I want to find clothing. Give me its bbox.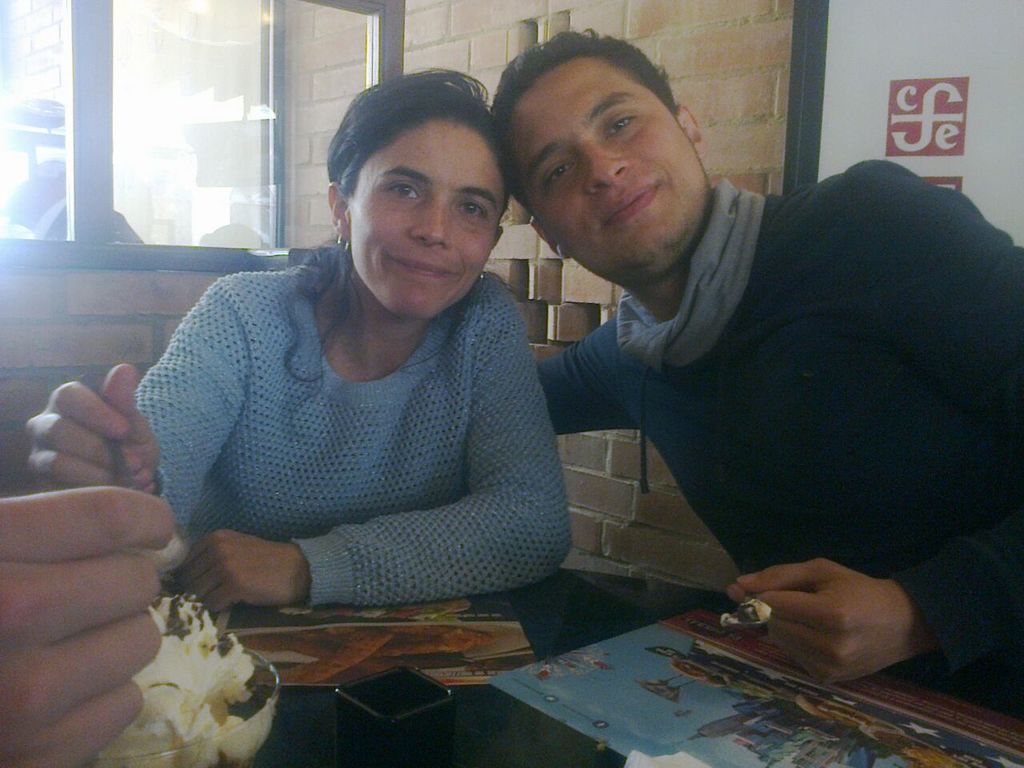
detection(530, 149, 1023, 698).
